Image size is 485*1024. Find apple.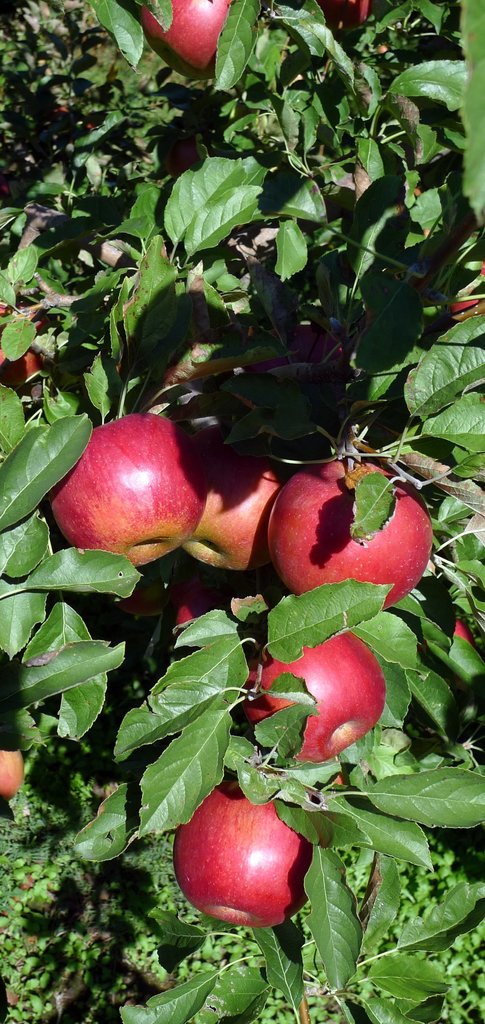
{"left": 130, "top": 0, "right": 233, "bottom": 71}.
